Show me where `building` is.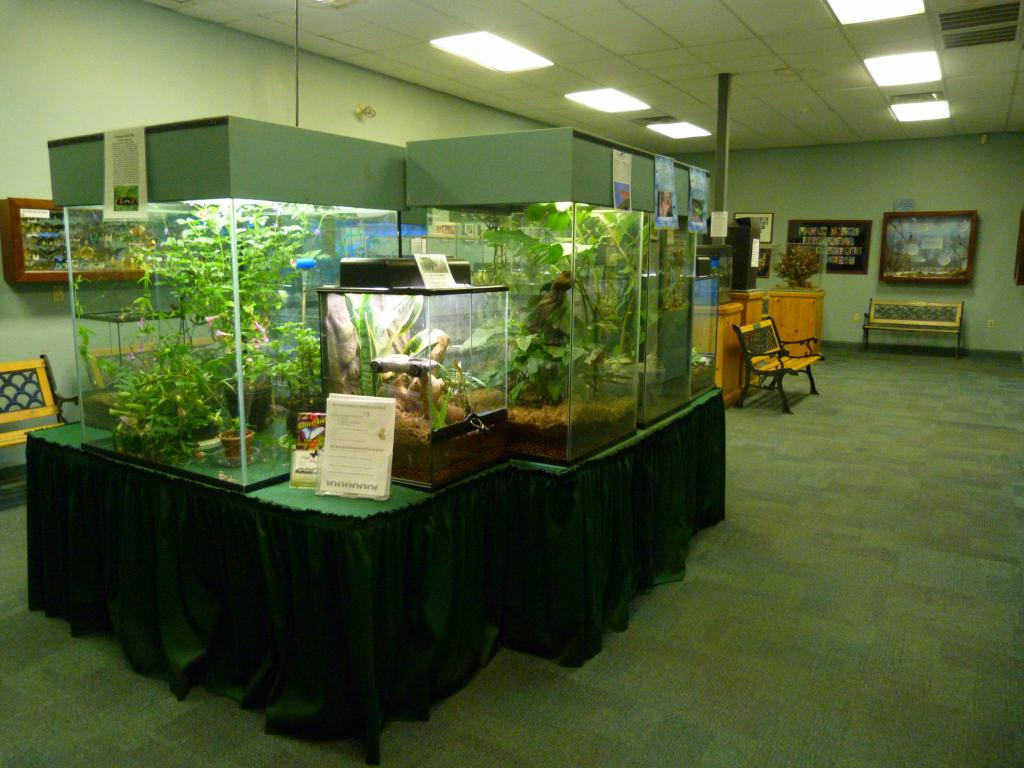
`building` is at {"left": 0, "top": 0, "right": 1023, "bottom": 767}.
